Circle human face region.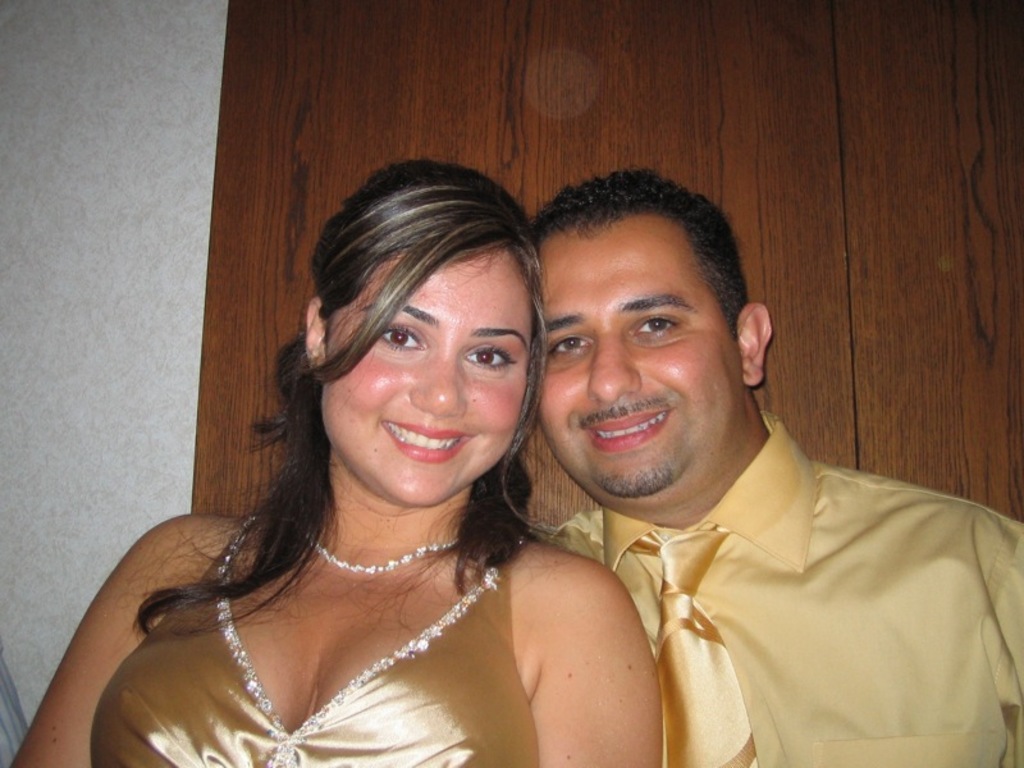
Region: {"x1": 321, "y1": 242, "x2": 538, "y2": 509}.
